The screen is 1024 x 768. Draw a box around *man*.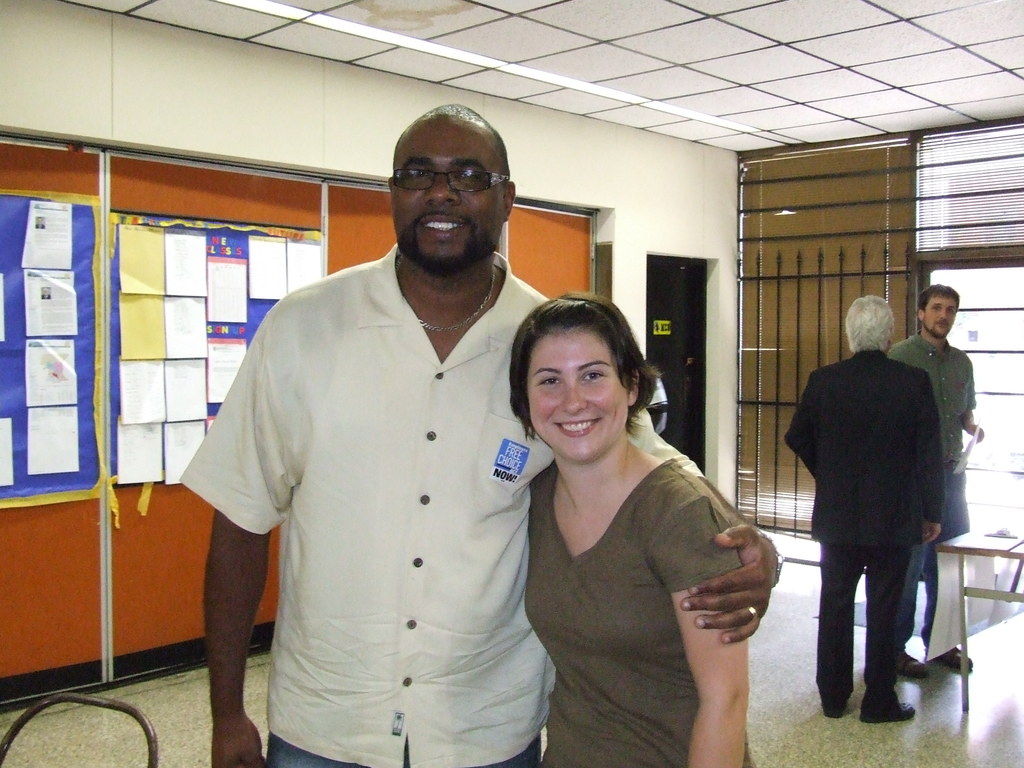
(888, 282, 981, 678).
